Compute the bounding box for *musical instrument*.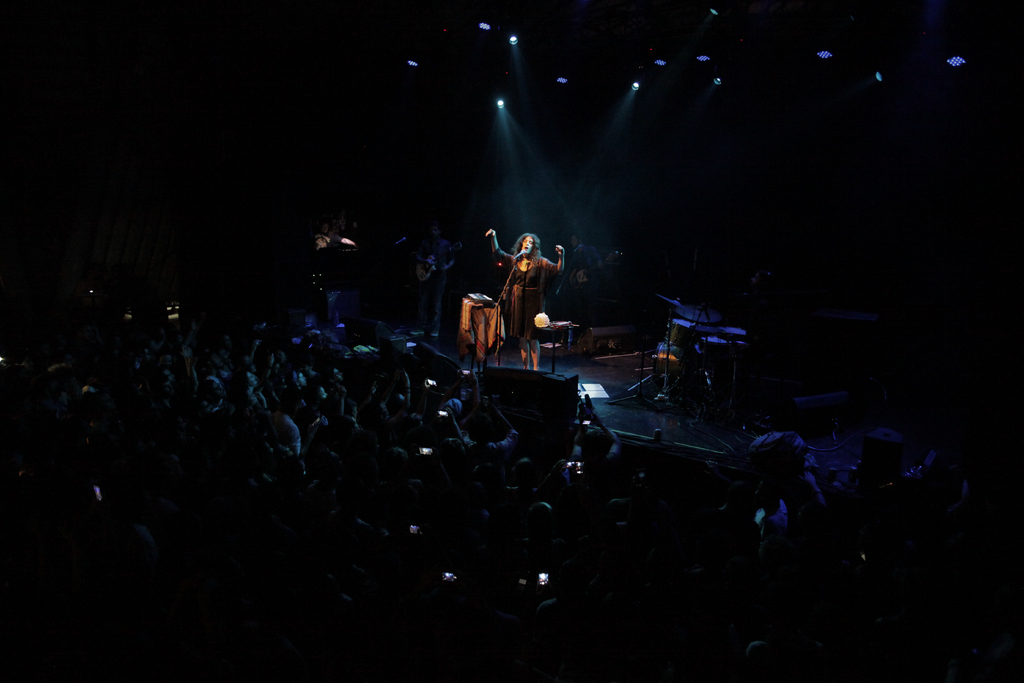
(left=656, top=293, right=701, bottom=312).
